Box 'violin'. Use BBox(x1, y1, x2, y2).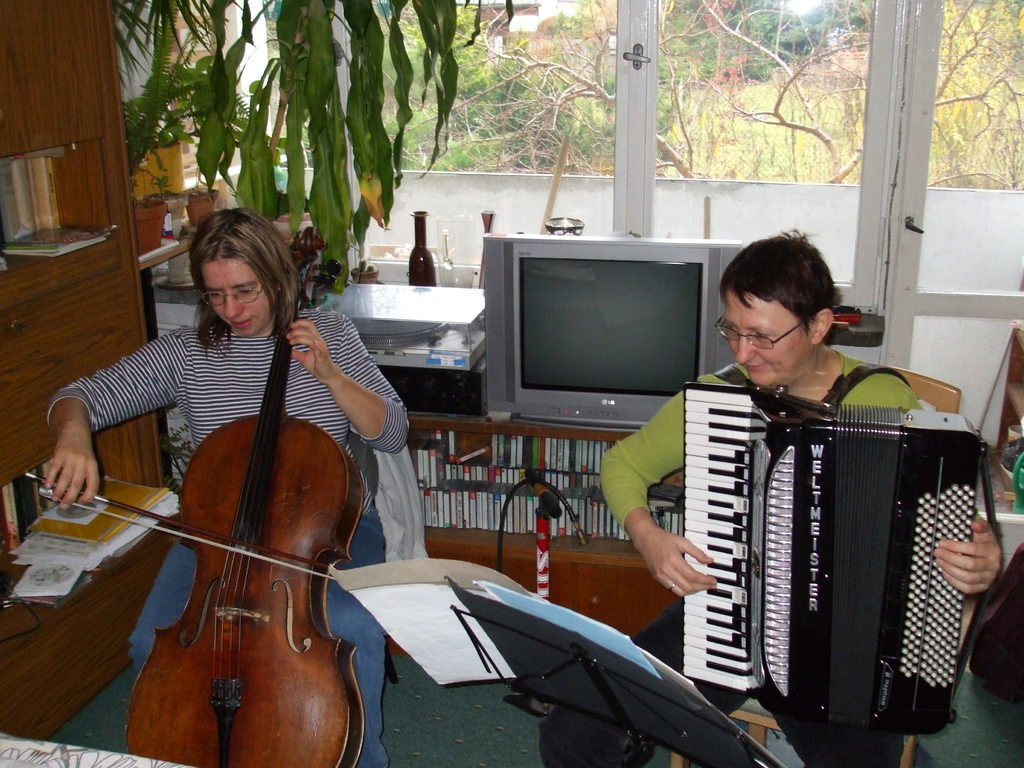
BBox(88, 225, 371, 742).
